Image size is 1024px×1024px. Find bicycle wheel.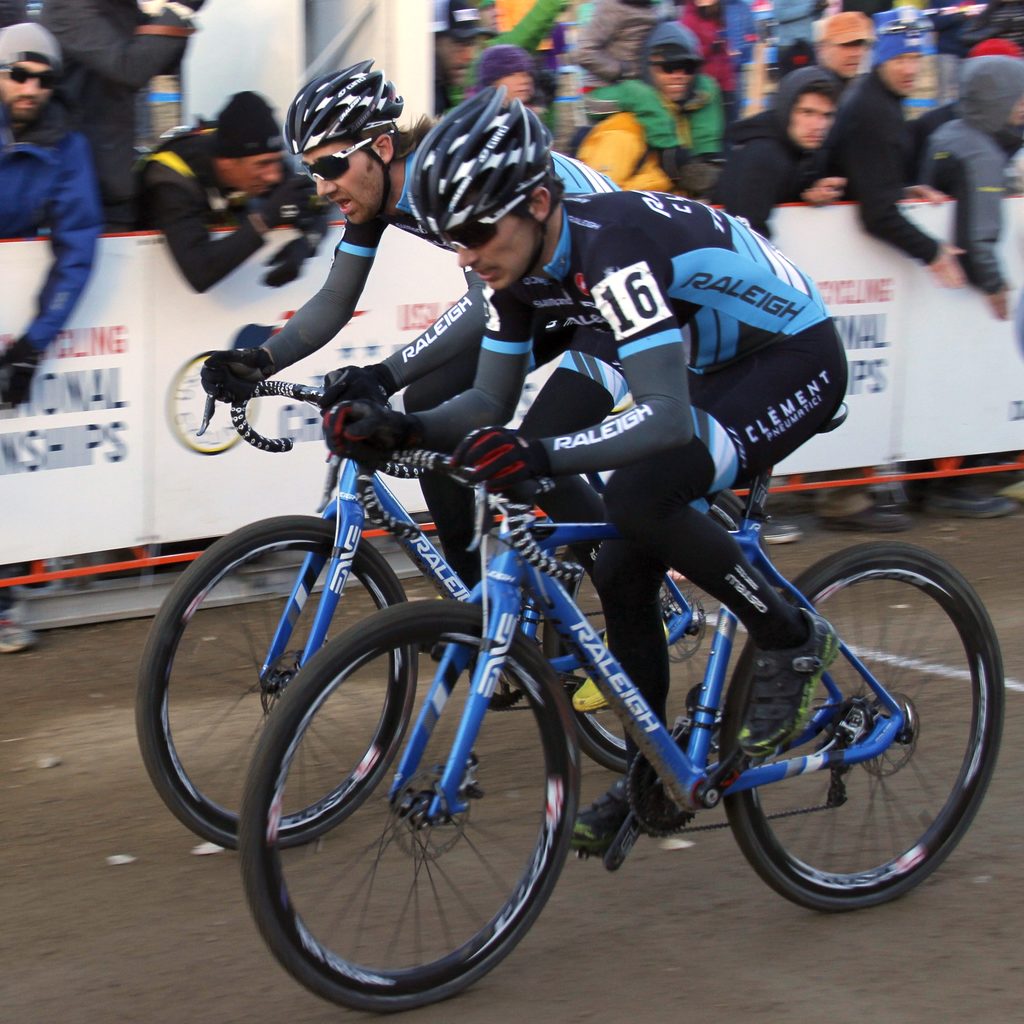
{"x1": 543, "y1": 483, "x2": 772, "y2": 774}.
